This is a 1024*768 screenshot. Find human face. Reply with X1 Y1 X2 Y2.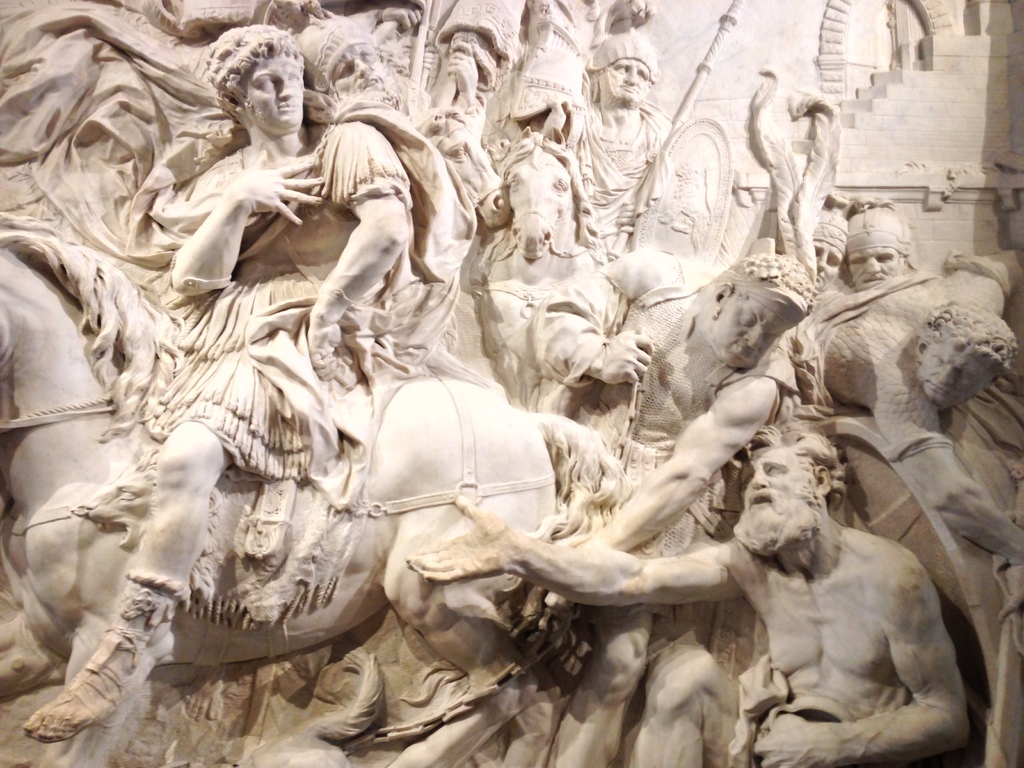
710 304 781 358.
